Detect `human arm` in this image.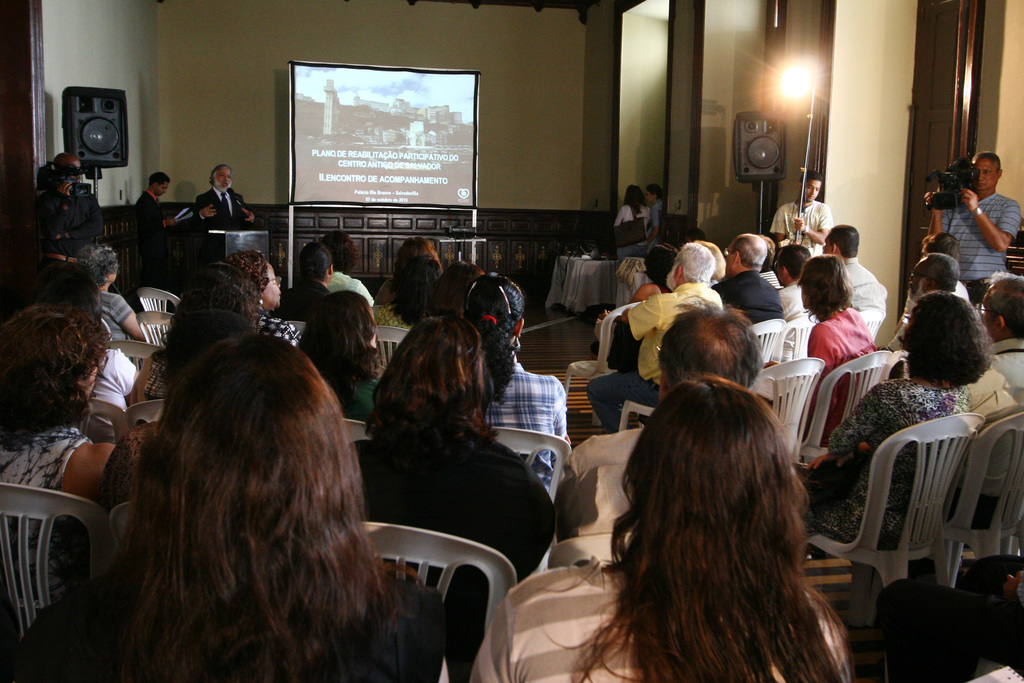
Detection: x1=114 y1=290 x2=144 y2=342.
